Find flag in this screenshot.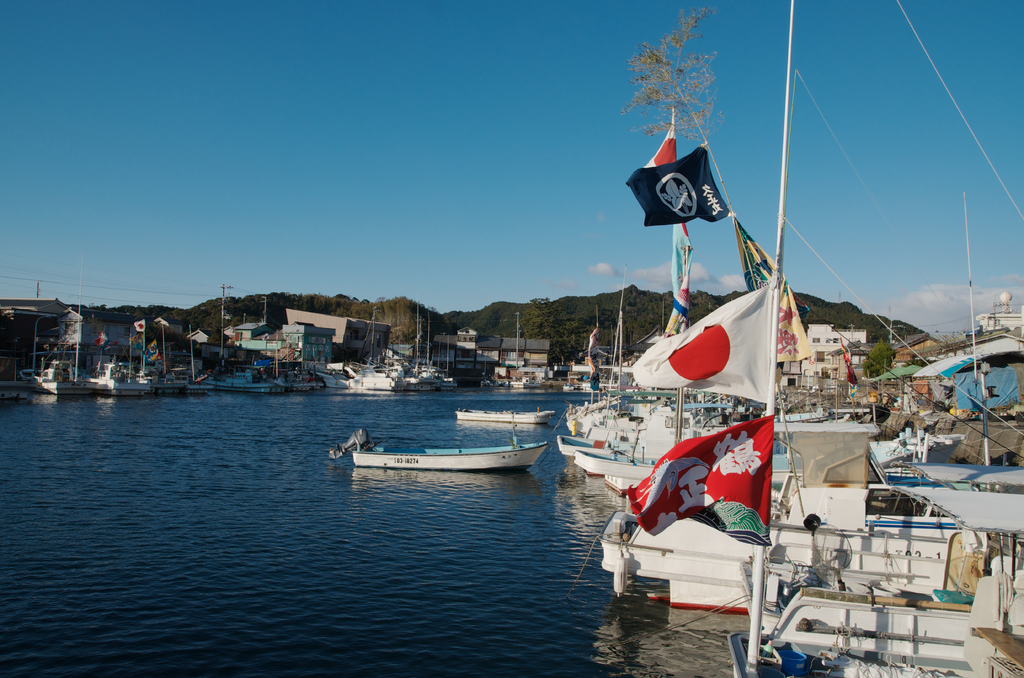
The bounding box for flag is {"left": 655, "top": 267, "right": 694, "bottom": 336}.
